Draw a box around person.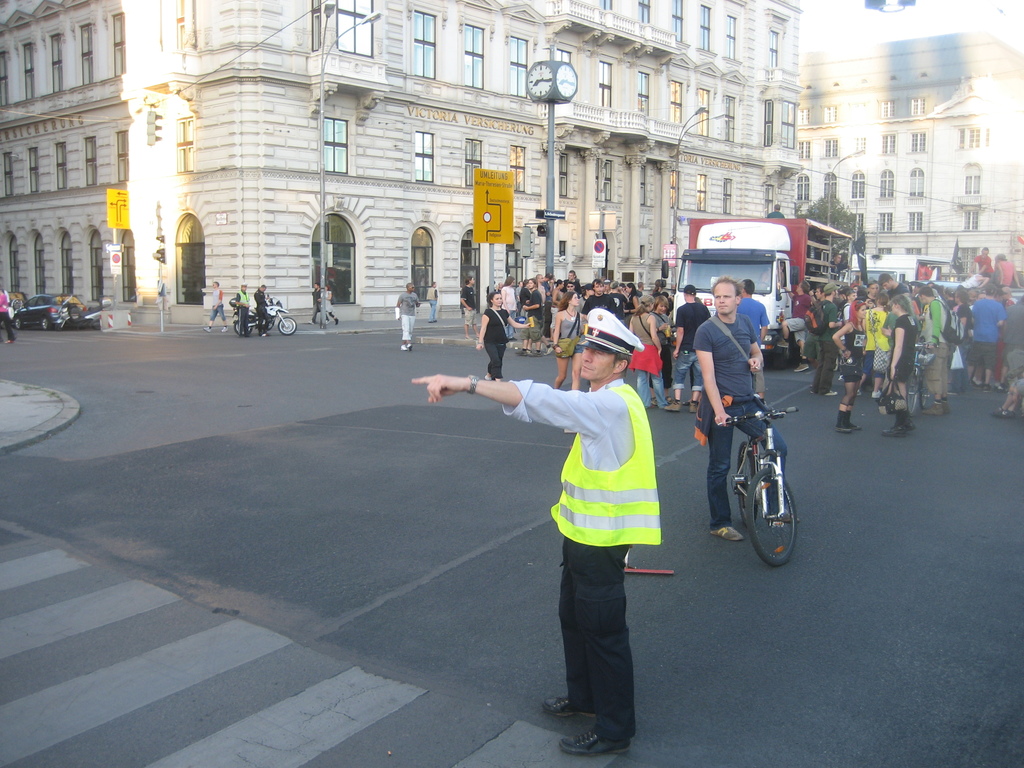
crop(807, 278, 844, 397).
